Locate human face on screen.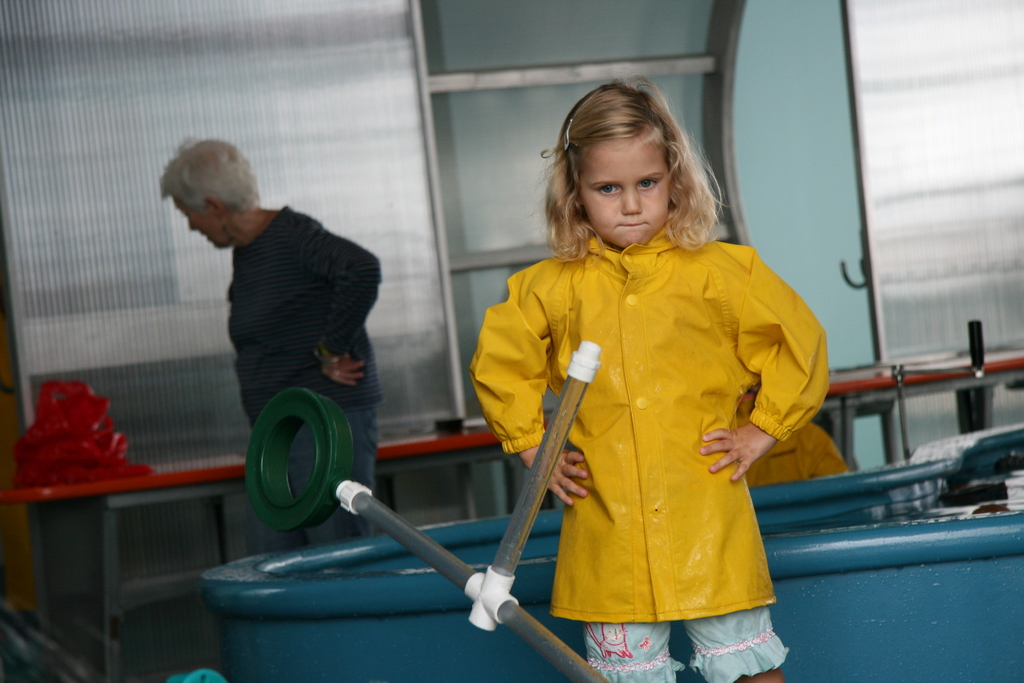
On screen at rect(180, 204, 223, 251).
